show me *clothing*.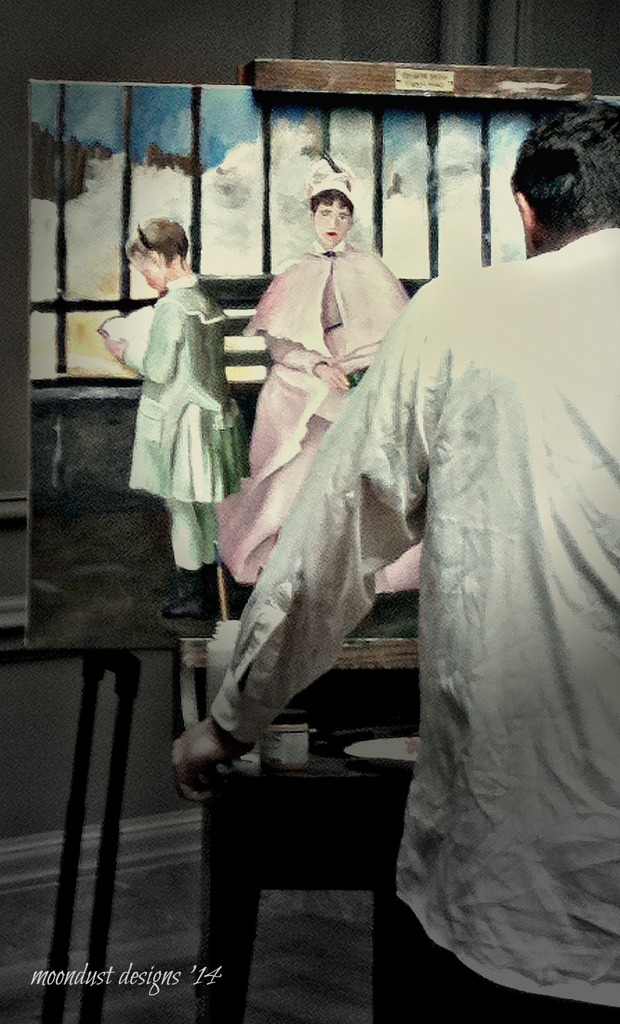
*clothing* is here: [x1=242, y1=225, x2=421, y2=618].
